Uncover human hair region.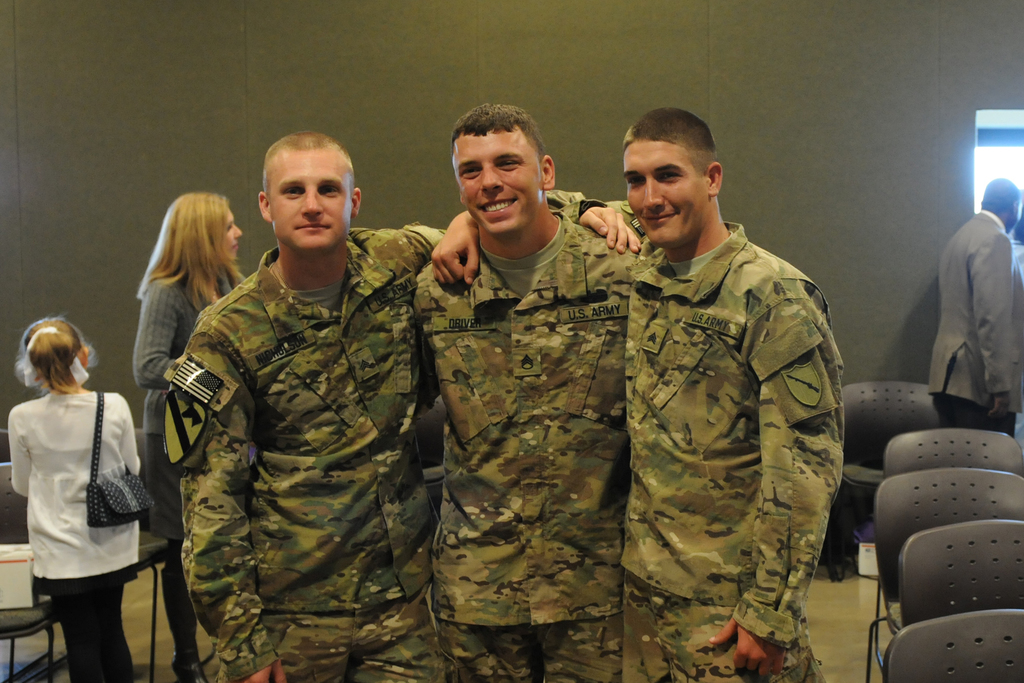
Uncovered: [620,106,721,185].
